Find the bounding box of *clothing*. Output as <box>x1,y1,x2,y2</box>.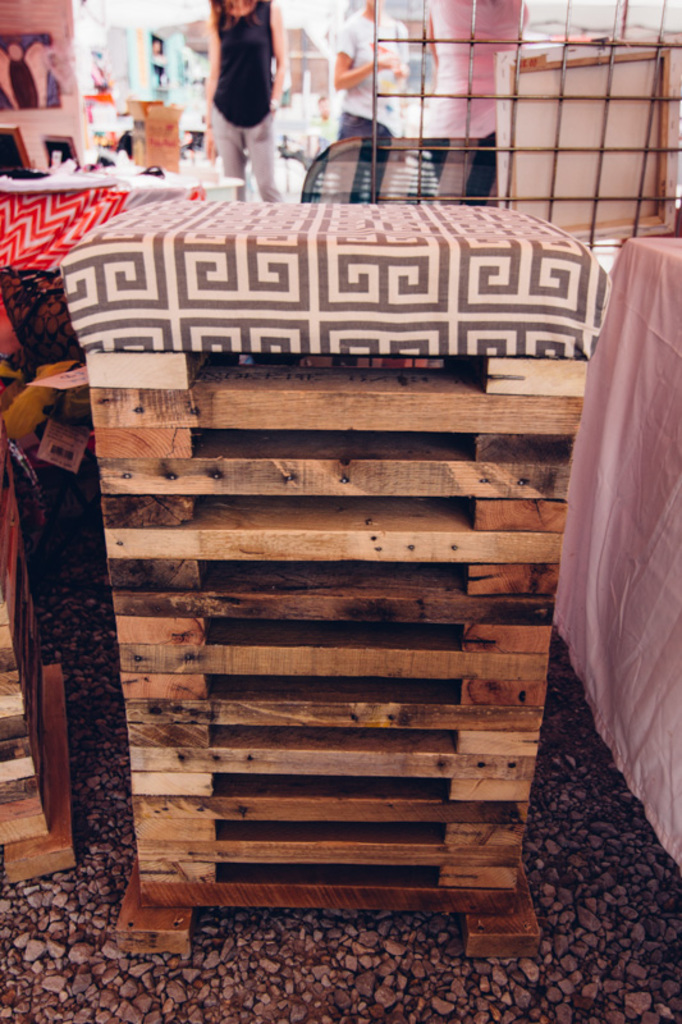
<box>212,0,294,195</box>.
